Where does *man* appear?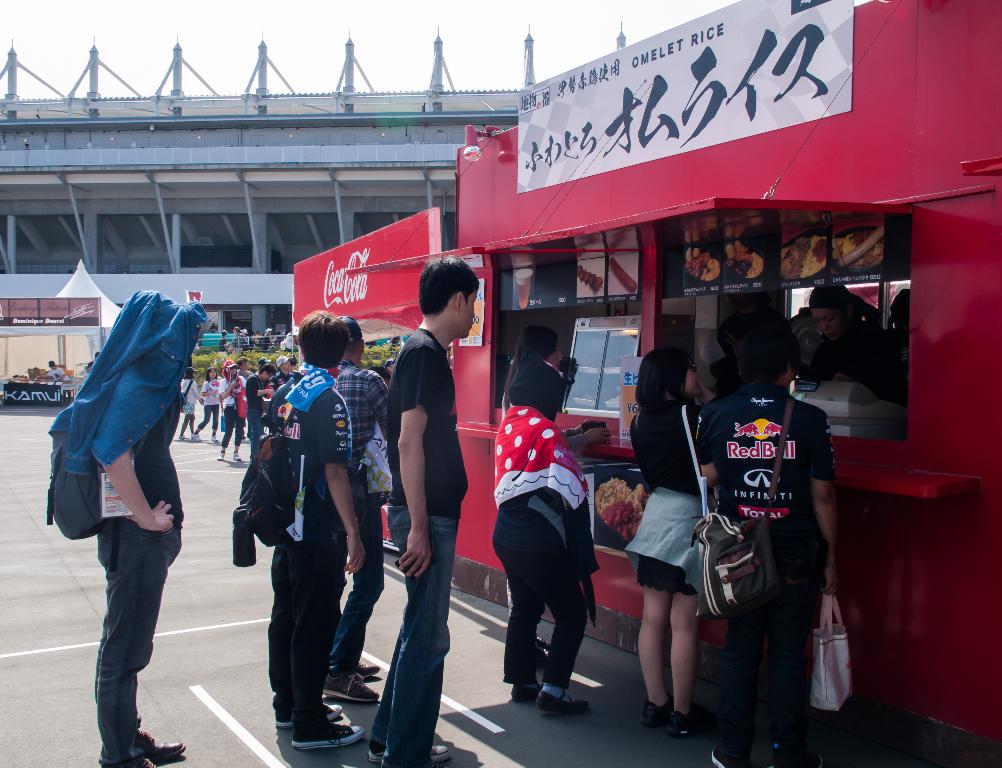
Appears at bbox=(329, 315, 401, 710).
